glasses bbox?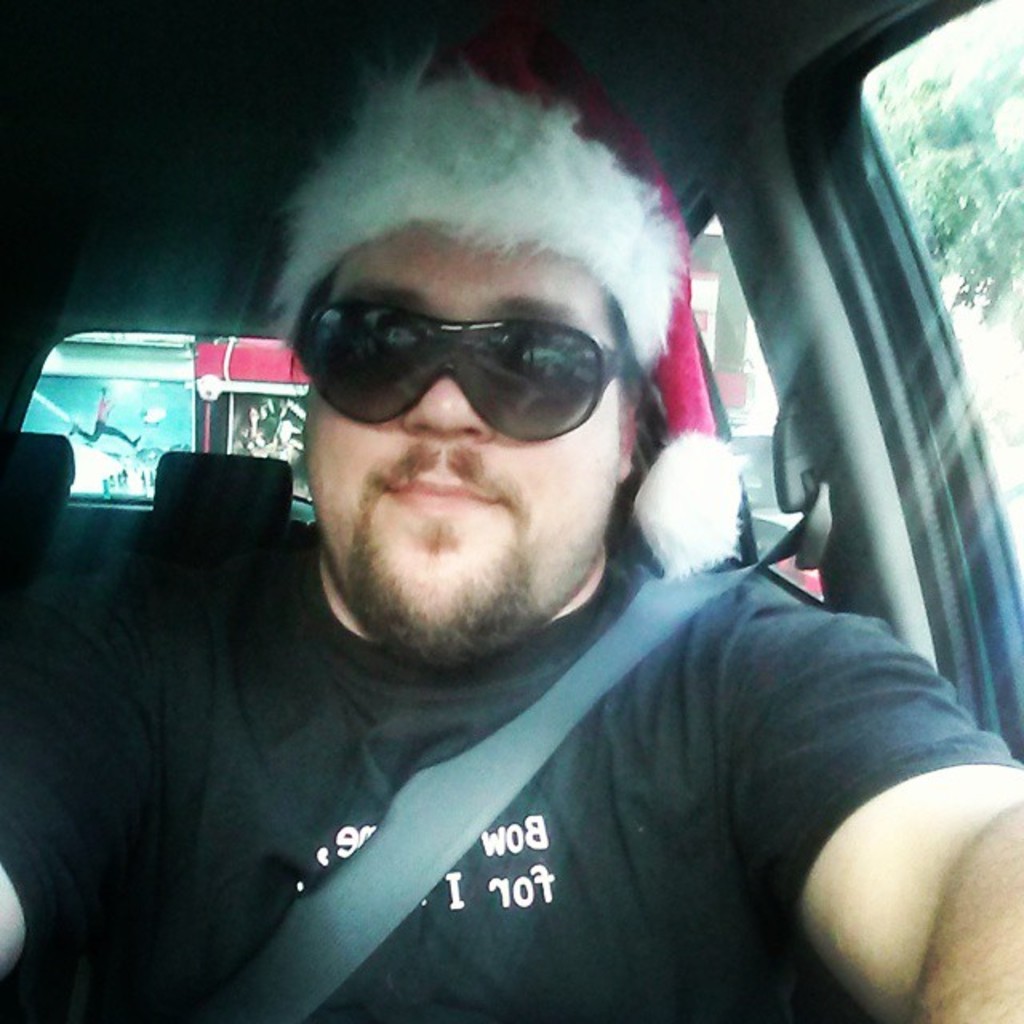
(291,304,619,443)
